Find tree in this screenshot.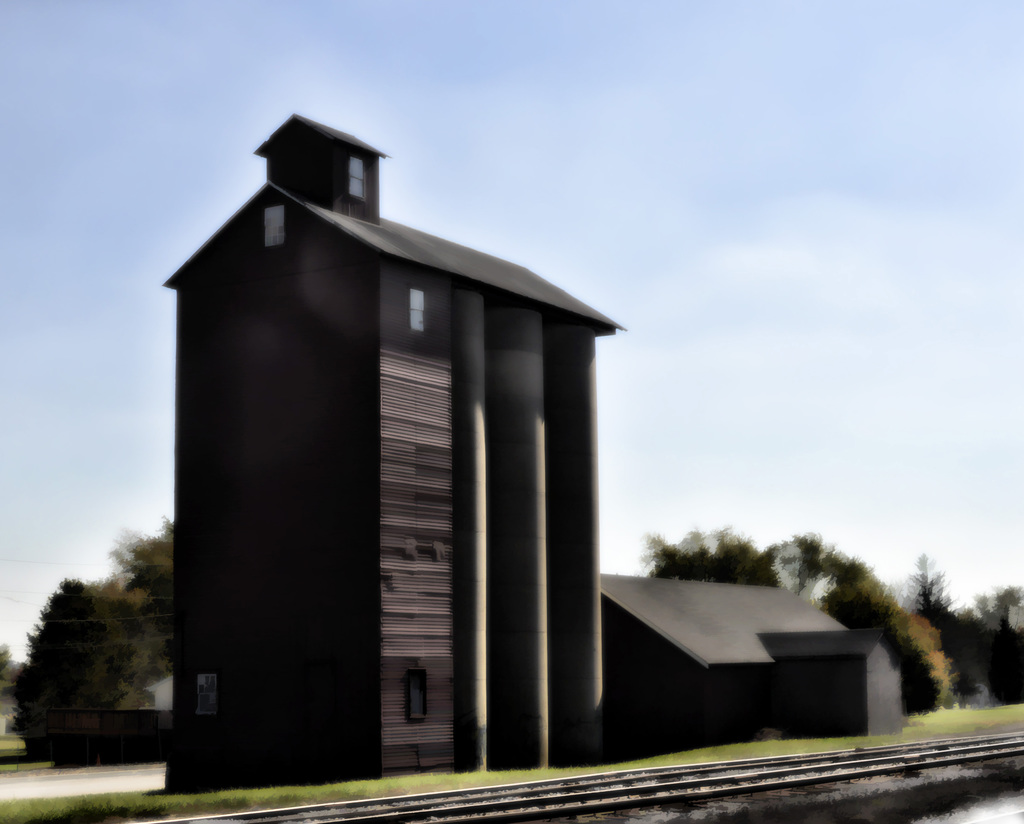
The bounding box for tree is l=746, t=534, r=886, b=634.
